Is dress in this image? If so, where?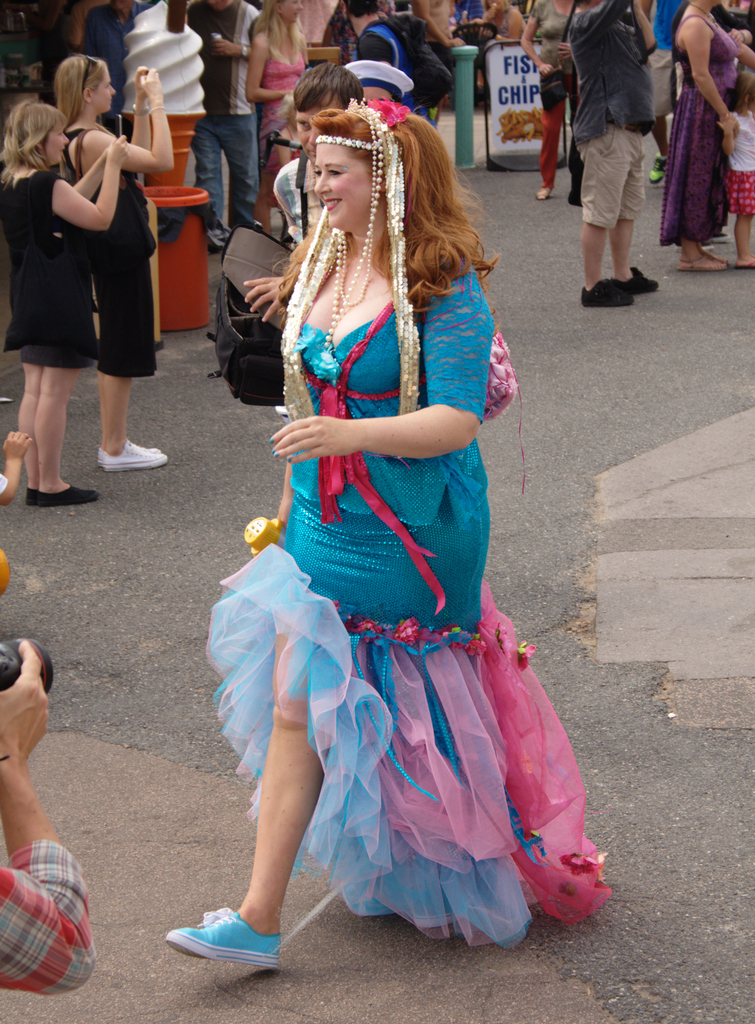
Yes, at Rect(259, 42, 303, 155).
